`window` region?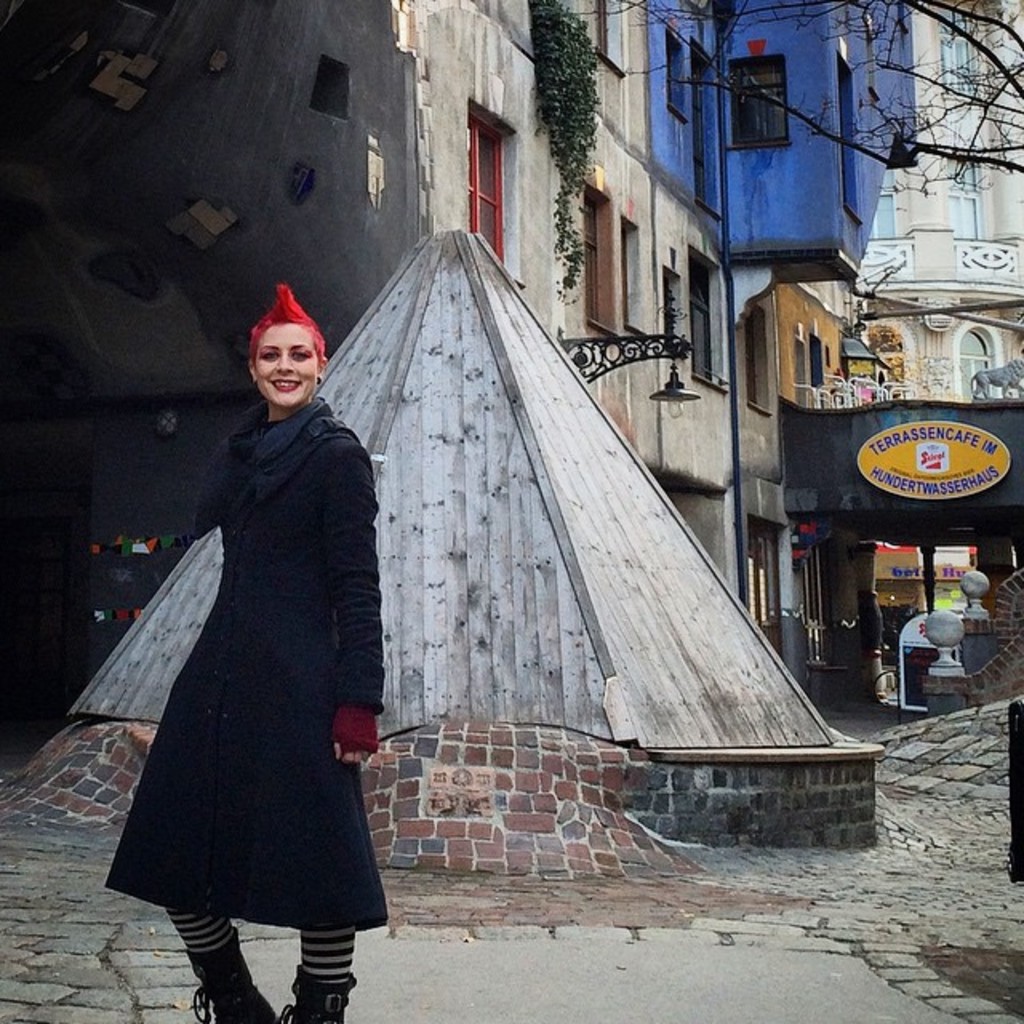
bbox=[694, 40, 722, 218]
